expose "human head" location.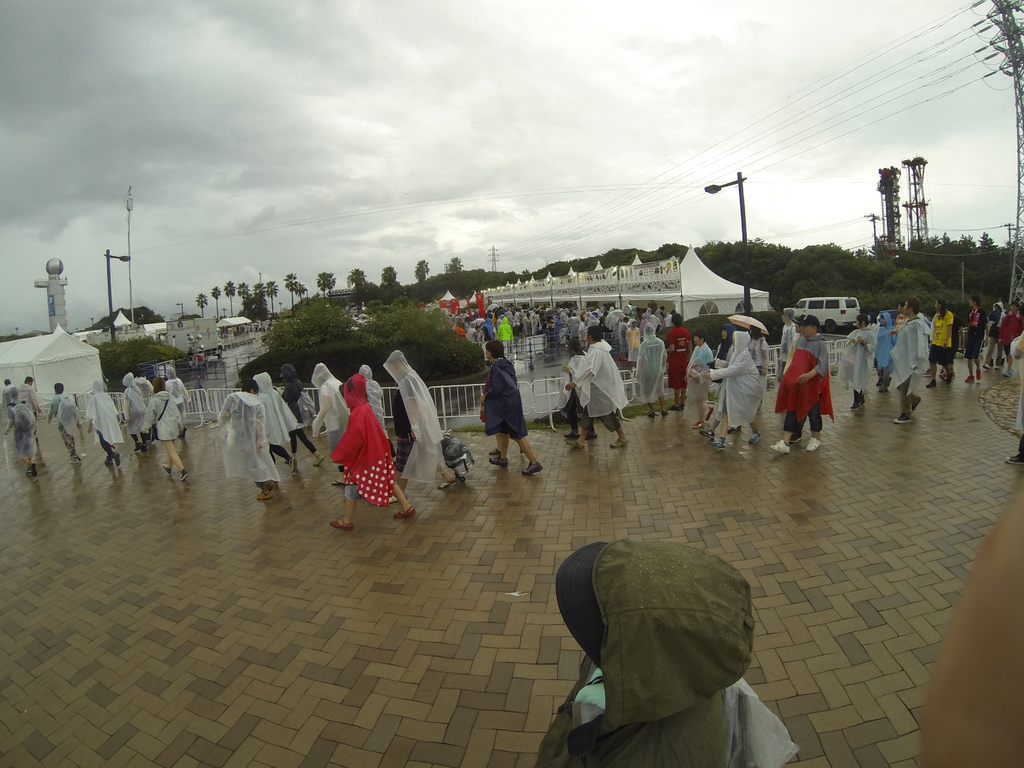
Exposed at bbox=(0, 379, 14, 387).
